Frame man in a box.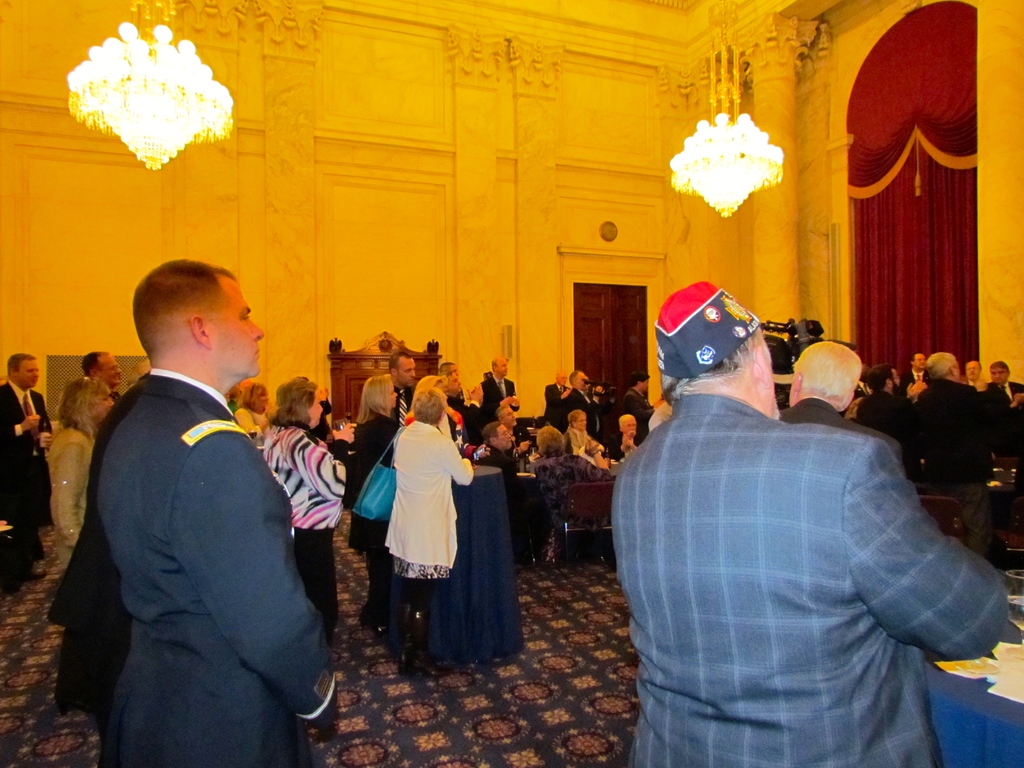
bbox=(388, 352, 419, 426).
